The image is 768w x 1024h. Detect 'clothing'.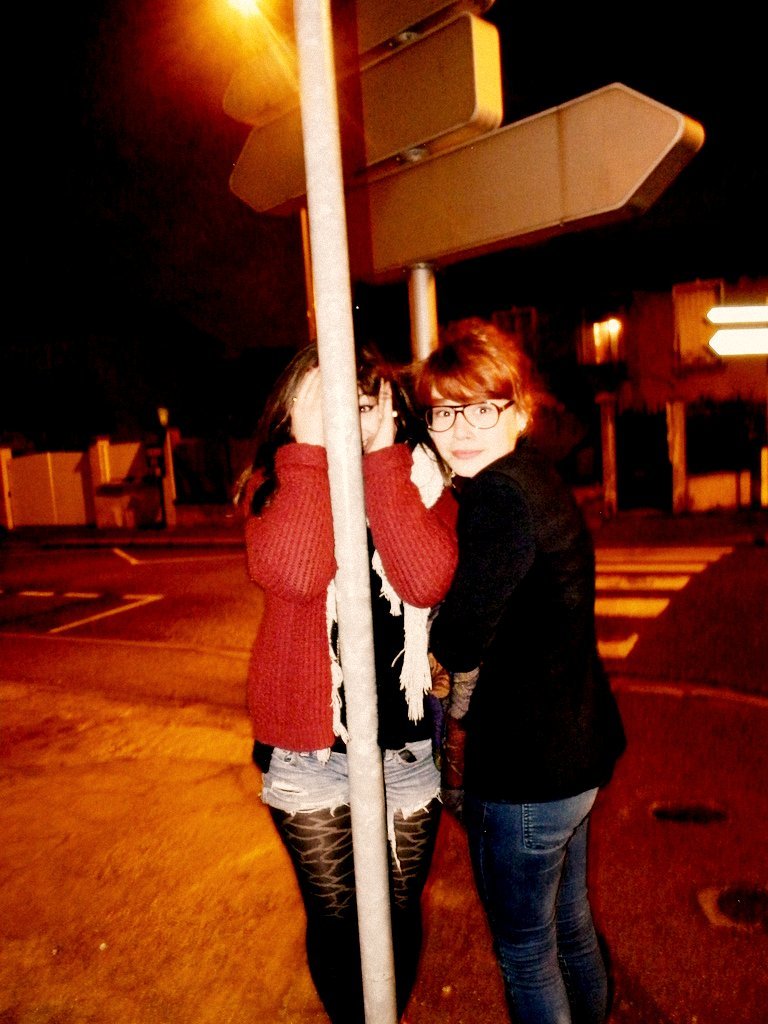
Detection: {"x1": 244, "y1": 446, "x2": 453, "y2": 1023}.
